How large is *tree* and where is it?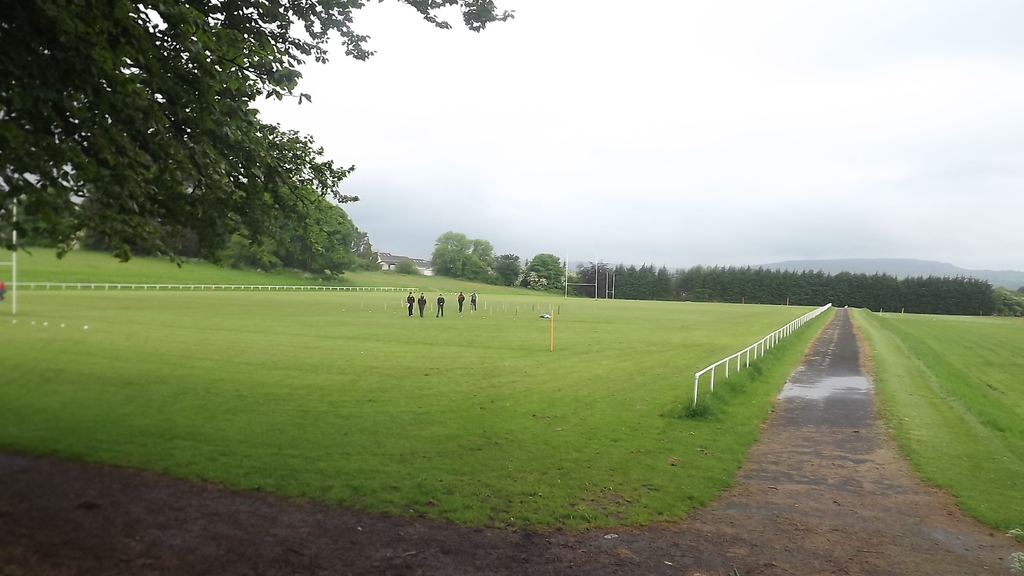
Bounding box: {"left": 0, "top": 0, "right": 532, "bottom": 267}.
